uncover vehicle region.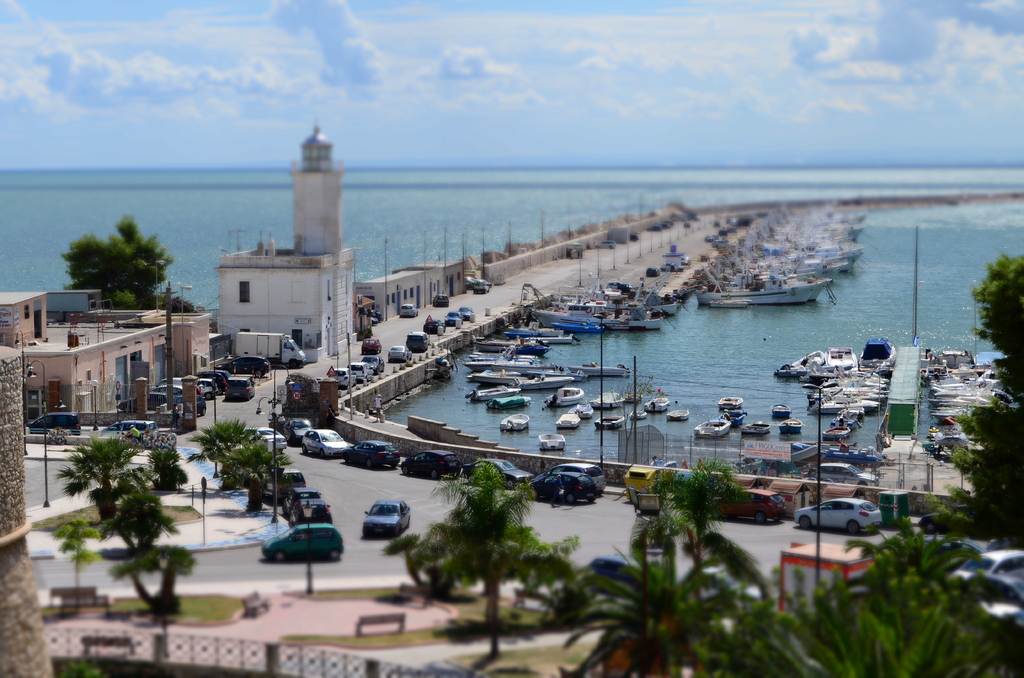
Uncovered: <region>455, 451, 534, 488</region>.
